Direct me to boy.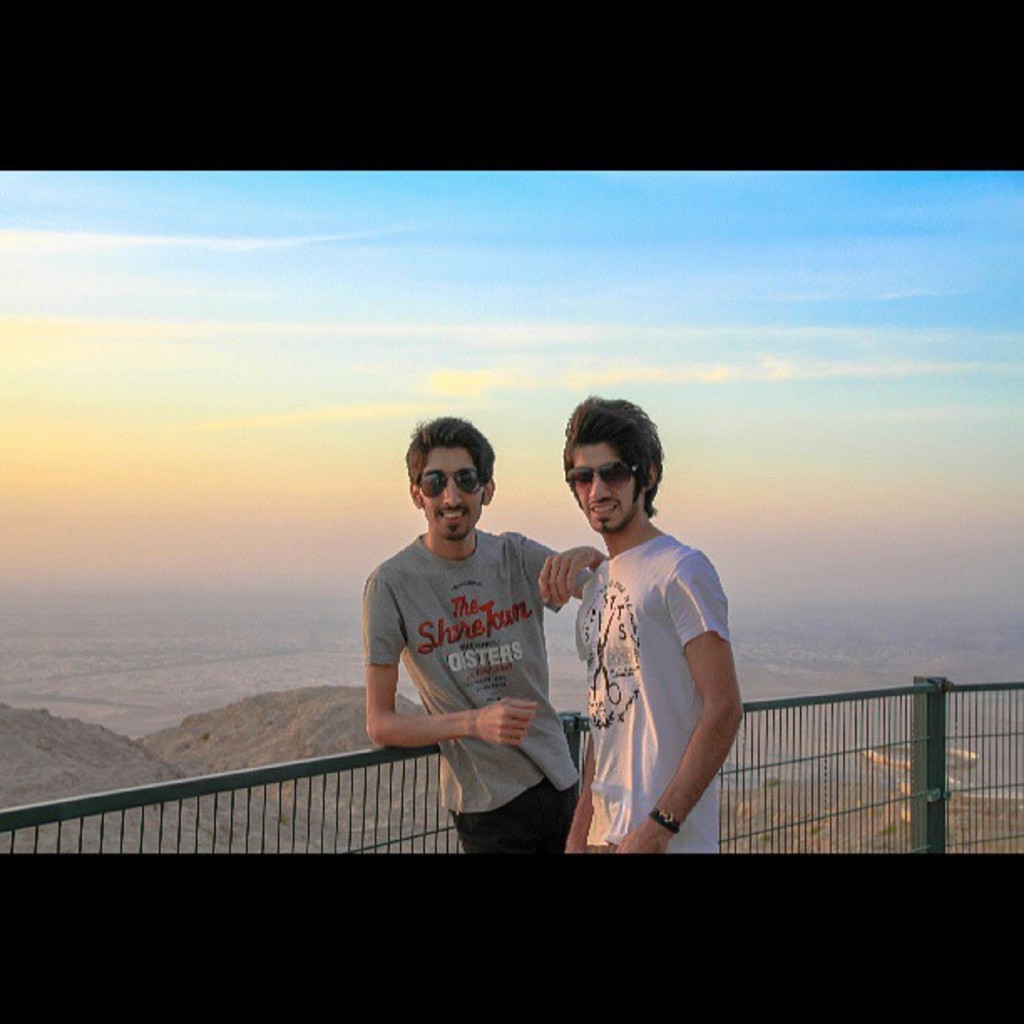
Direction: locate(520, 387, 755, 852).
